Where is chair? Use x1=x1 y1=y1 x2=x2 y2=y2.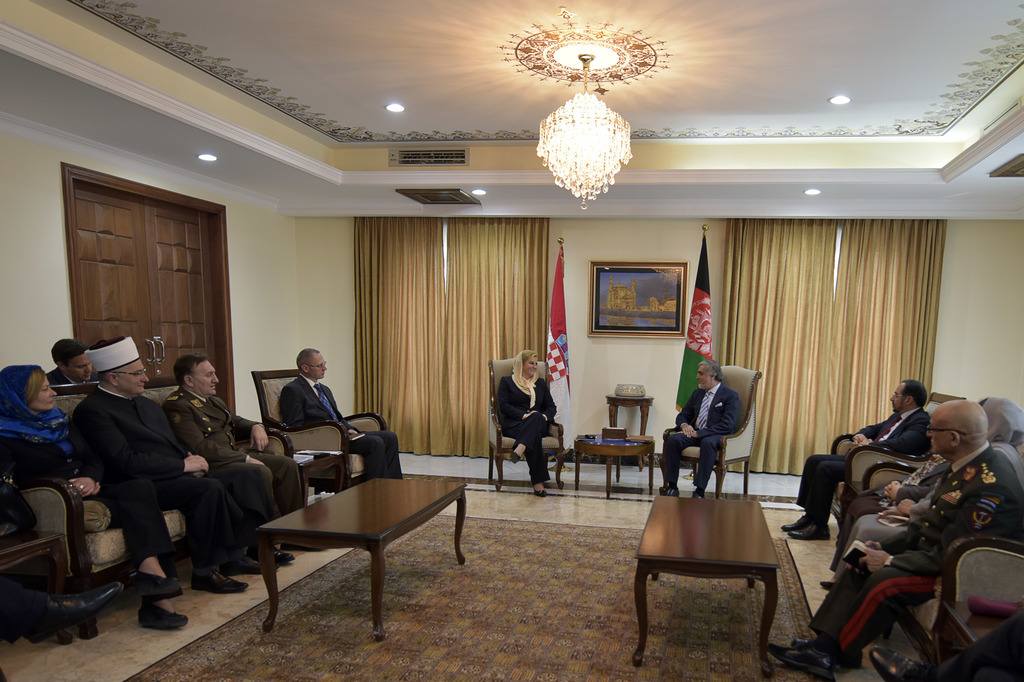
x1=824 y1=387 x2=966 y2=546.
